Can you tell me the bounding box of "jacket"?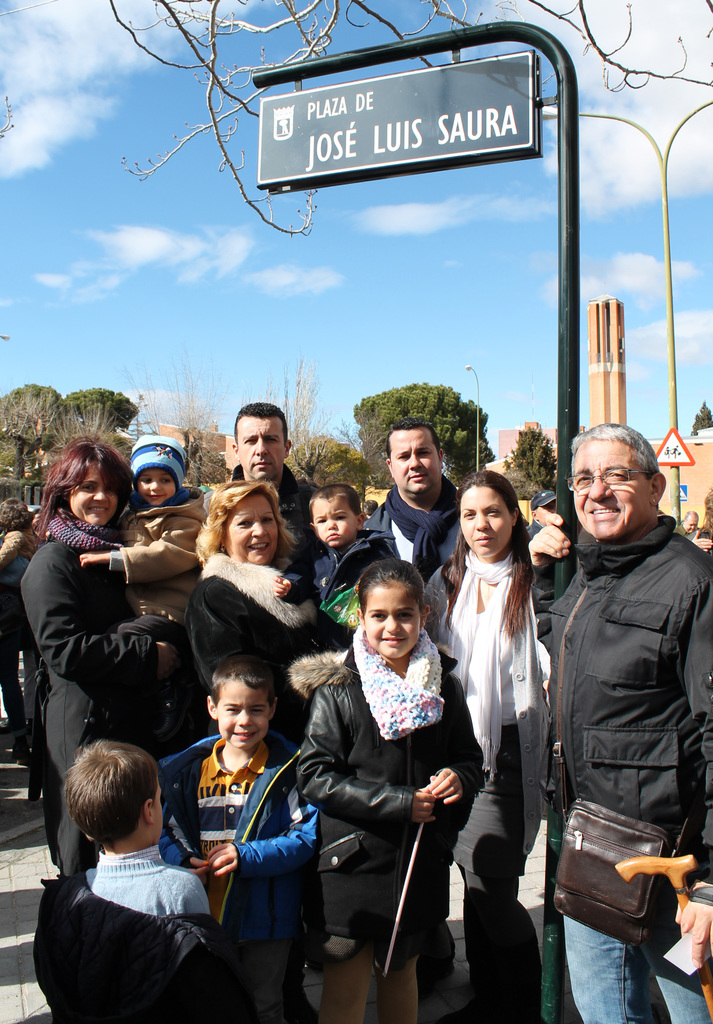
(281,514,398,638).
